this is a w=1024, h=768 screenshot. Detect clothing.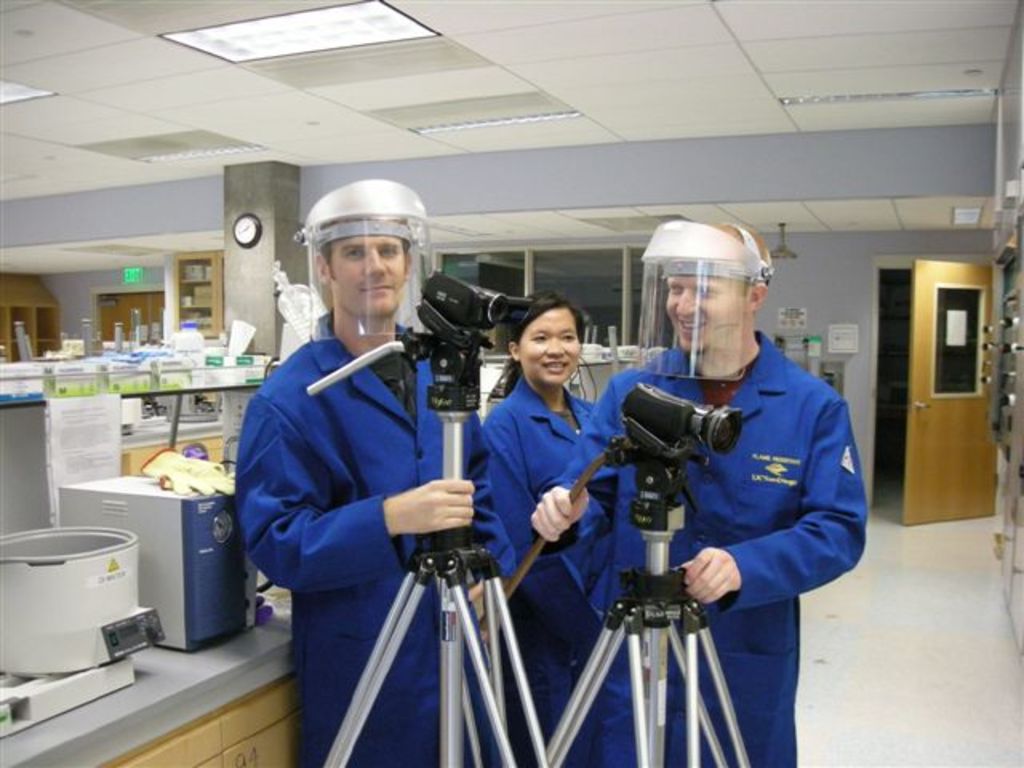
l=235, t=306, r=515, b=766.
